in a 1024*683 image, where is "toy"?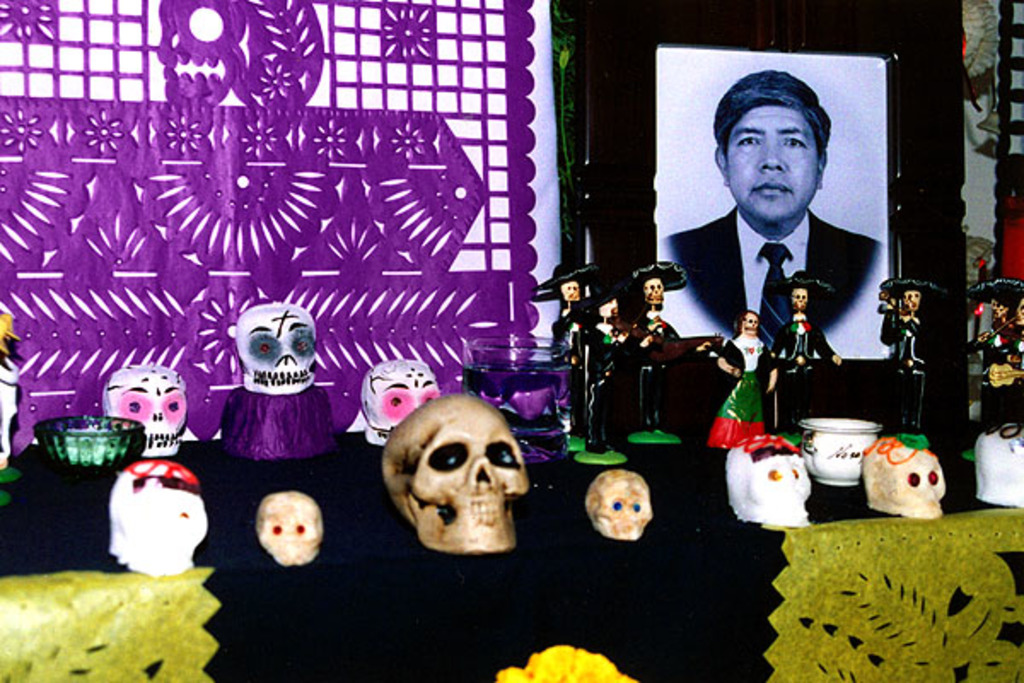
(585,285,630,441).
